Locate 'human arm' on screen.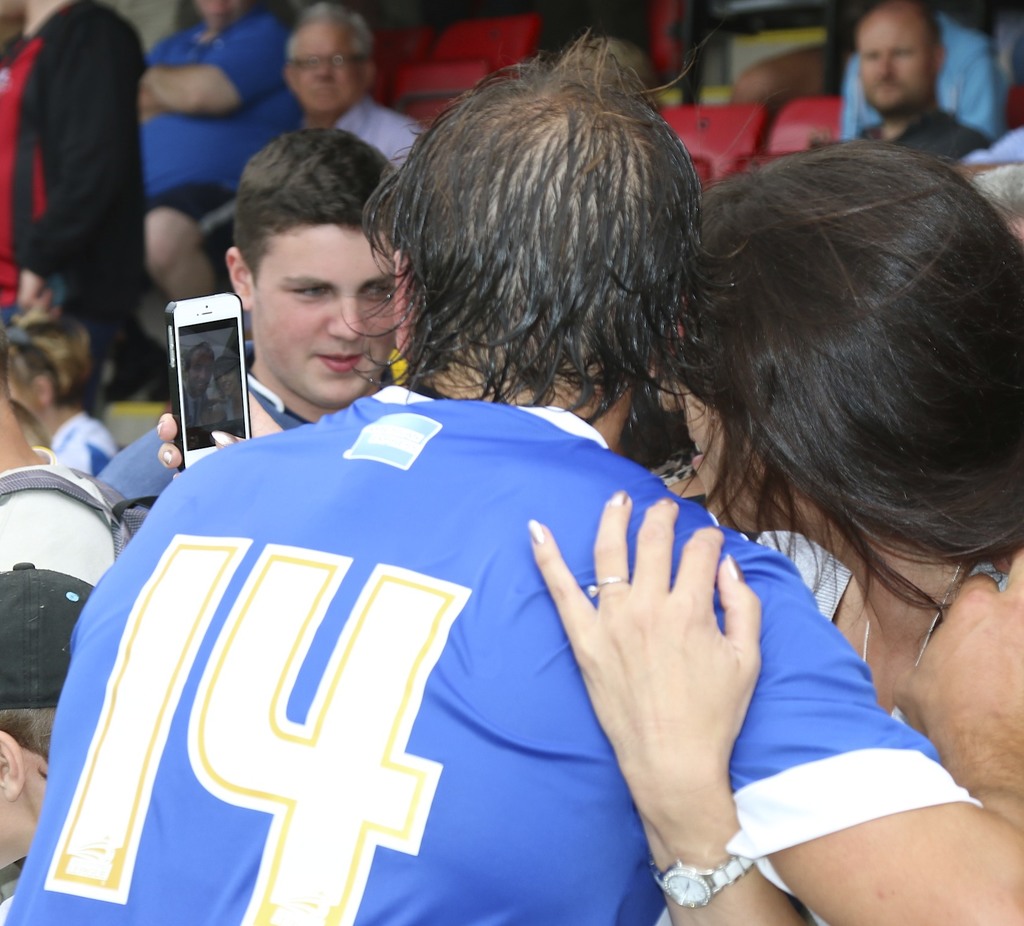
On screen at rect(714, 545, 1023, 925).
